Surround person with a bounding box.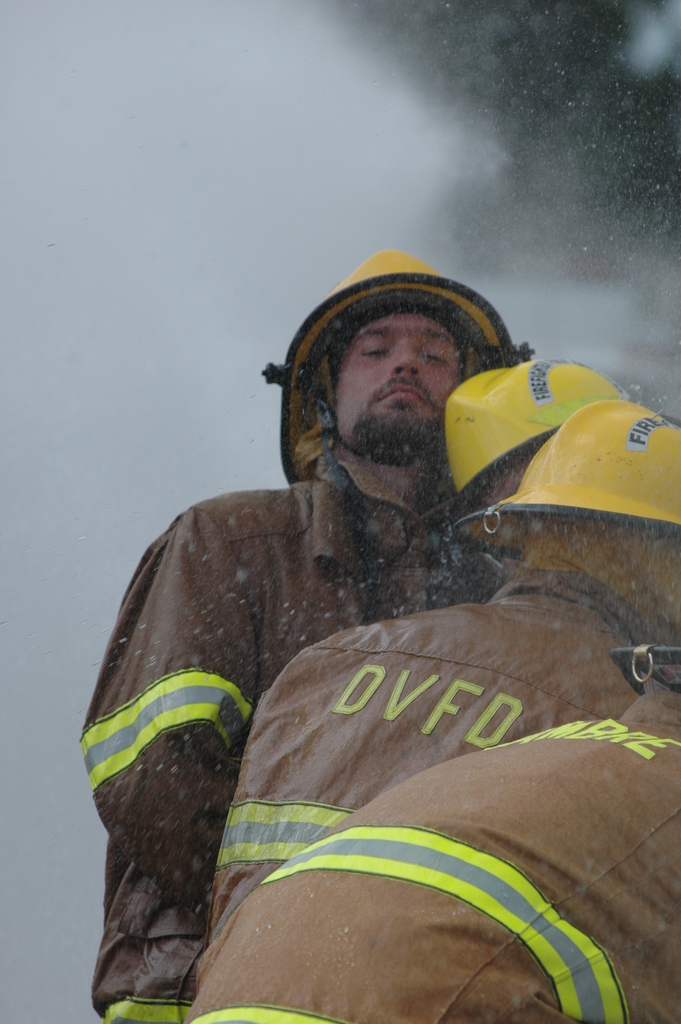
rect(182, 641, 680, 1023).
